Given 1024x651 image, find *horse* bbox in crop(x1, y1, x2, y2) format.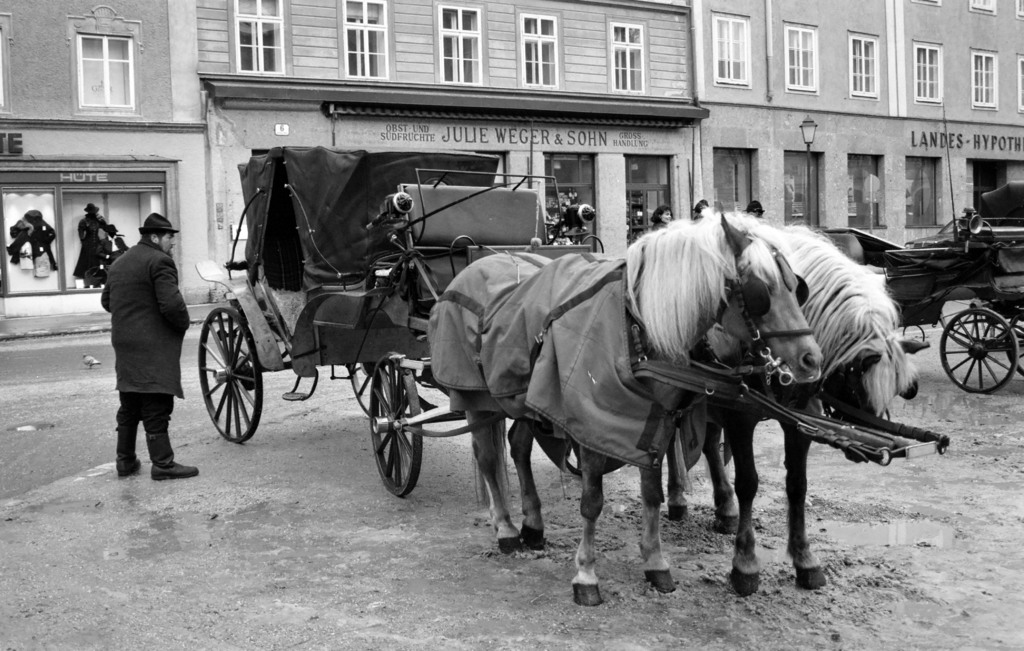
crop(426, 213, 824, 607).
